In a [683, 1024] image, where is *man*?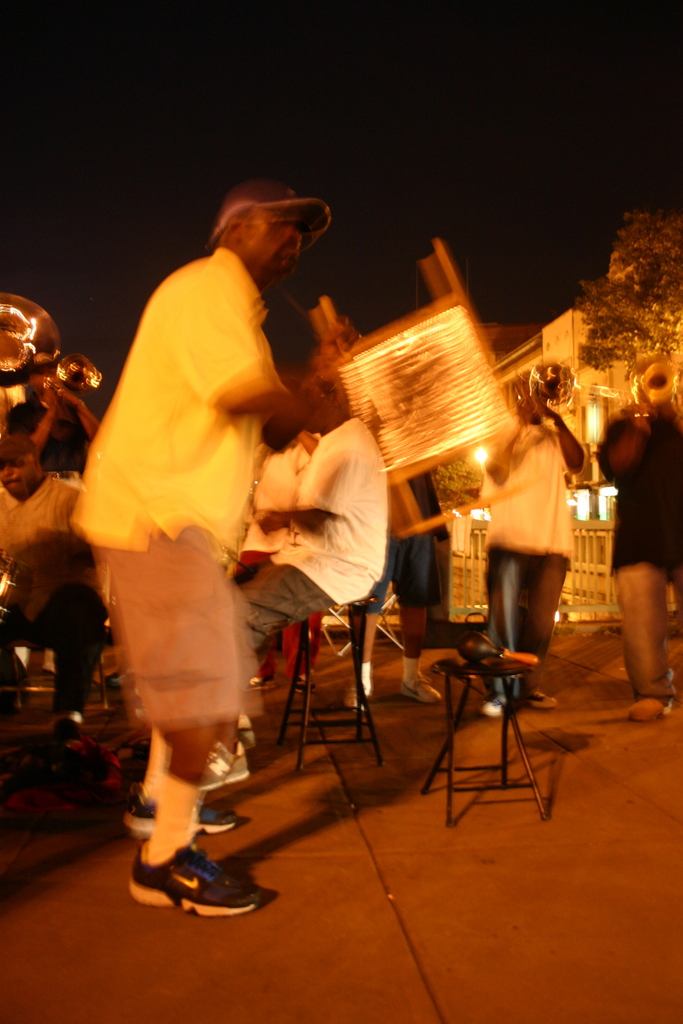
region(483, 376, 593, 724).
